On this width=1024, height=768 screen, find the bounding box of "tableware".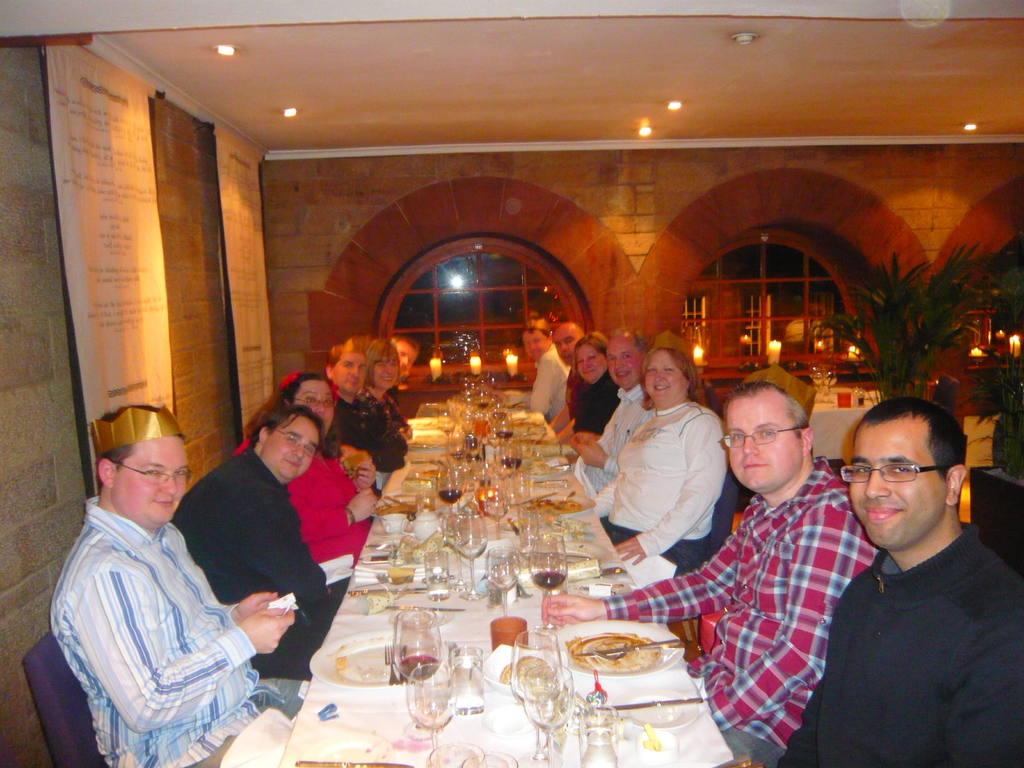
Bounding box: select_region(544, 616, 698, 721).
